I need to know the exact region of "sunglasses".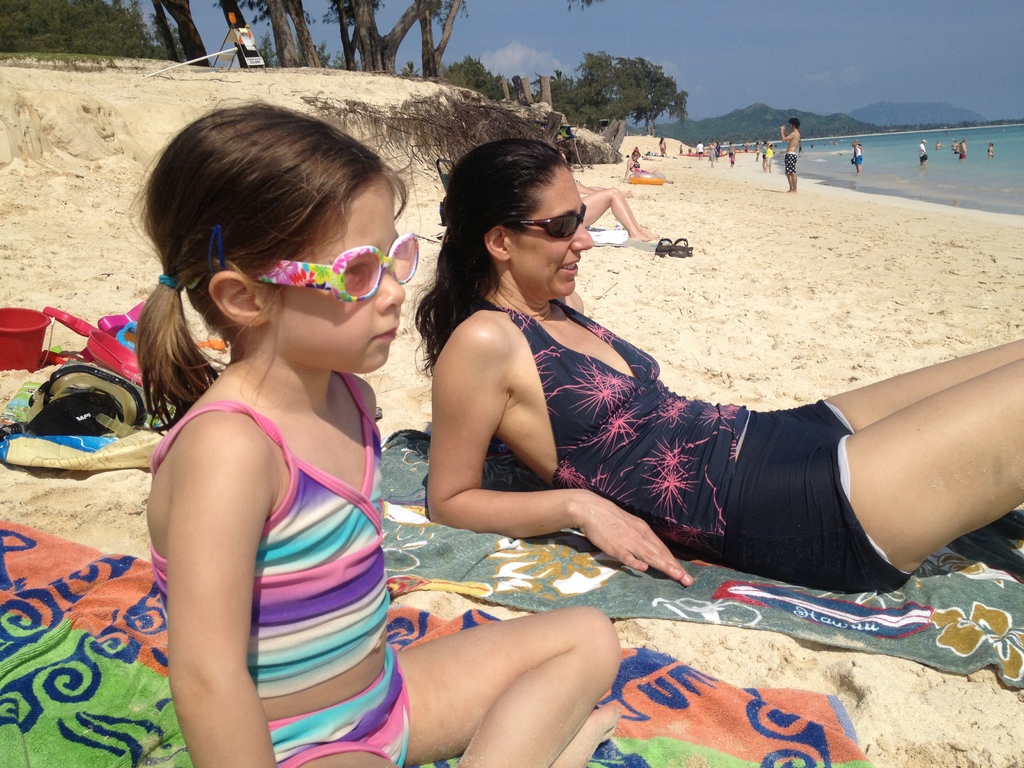
Region: left=253, top=234, right=422, bottom=304.
